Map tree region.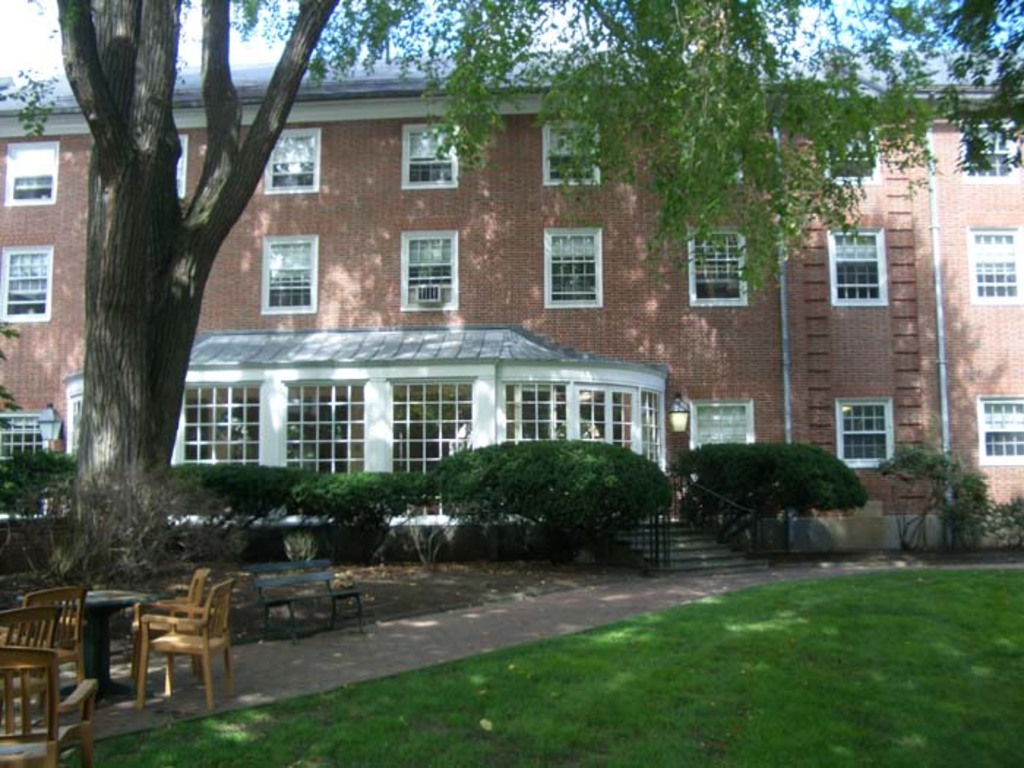
Mapped to bbox=(20, 29, 925, 571).
